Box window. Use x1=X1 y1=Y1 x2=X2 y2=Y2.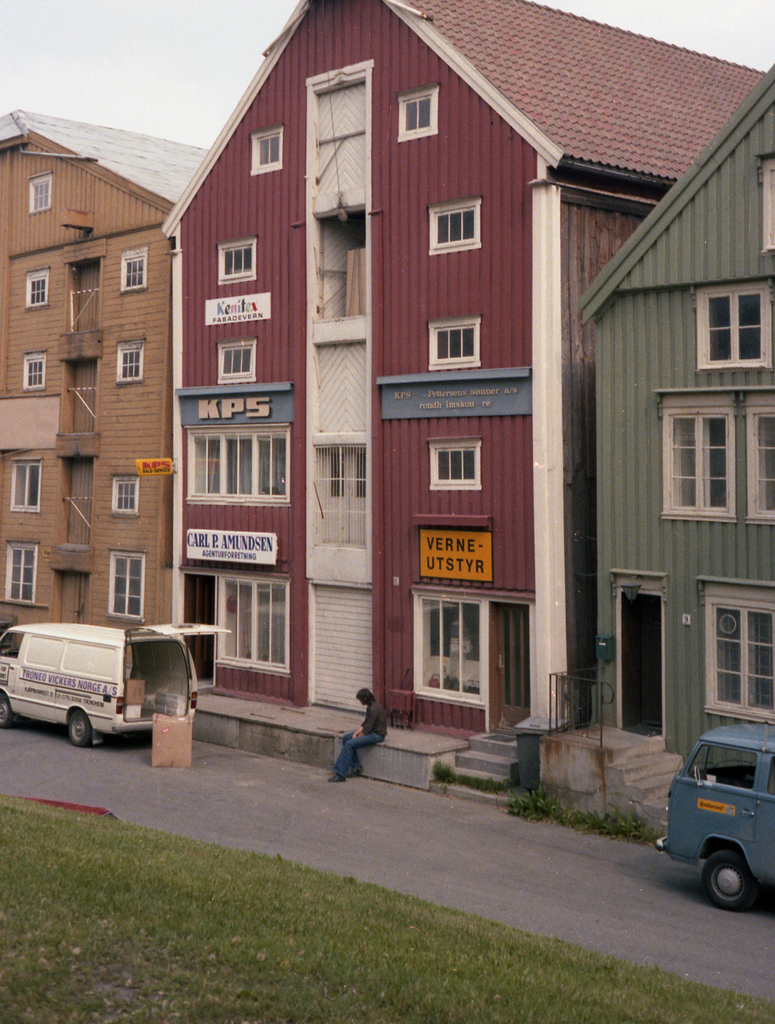
x1=12 y1=543 x2=37 y2=603.
